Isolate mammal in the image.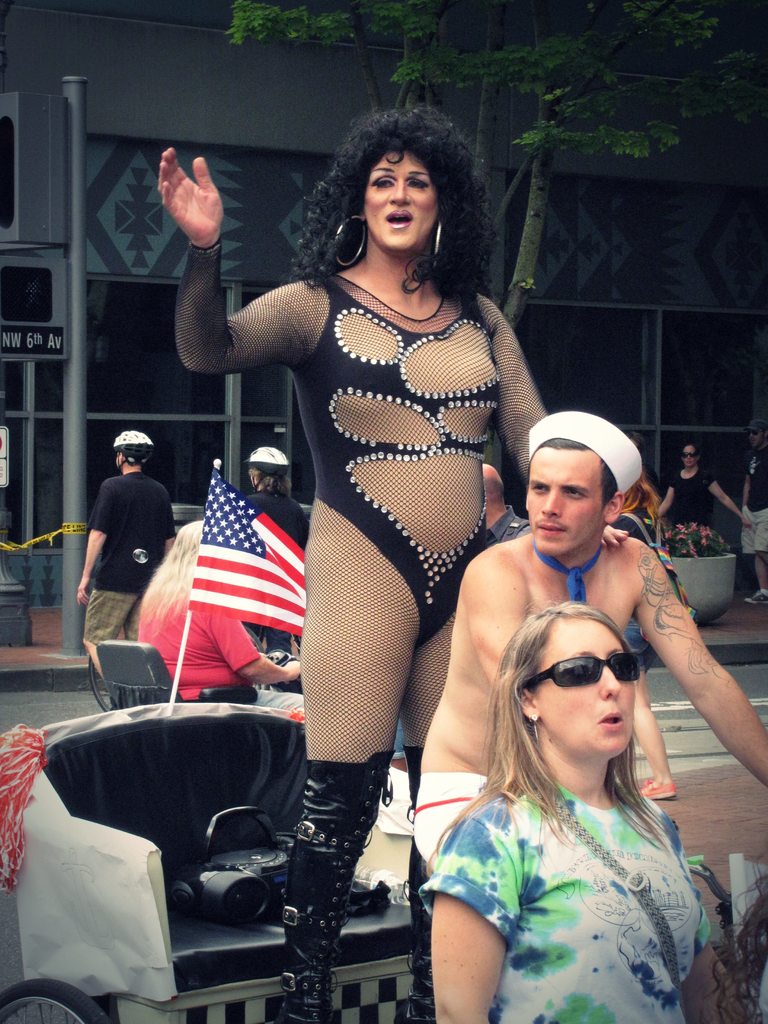
Isolated region: 739,417,767,604.
